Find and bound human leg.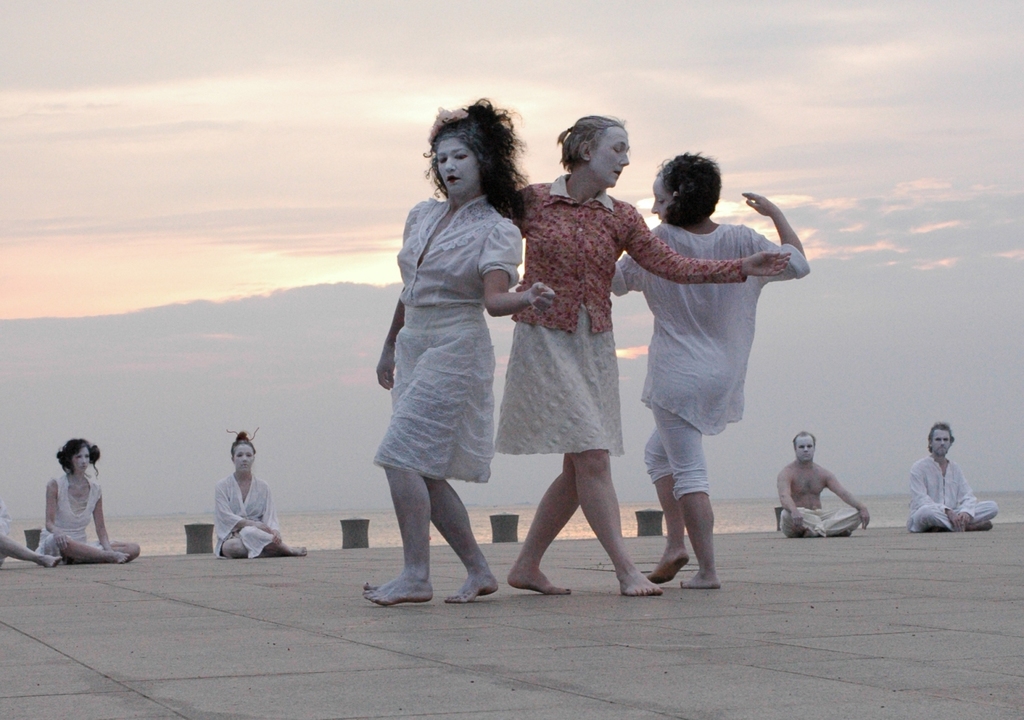
Bound: (left=0, top=536, right=62, bottom=567).
